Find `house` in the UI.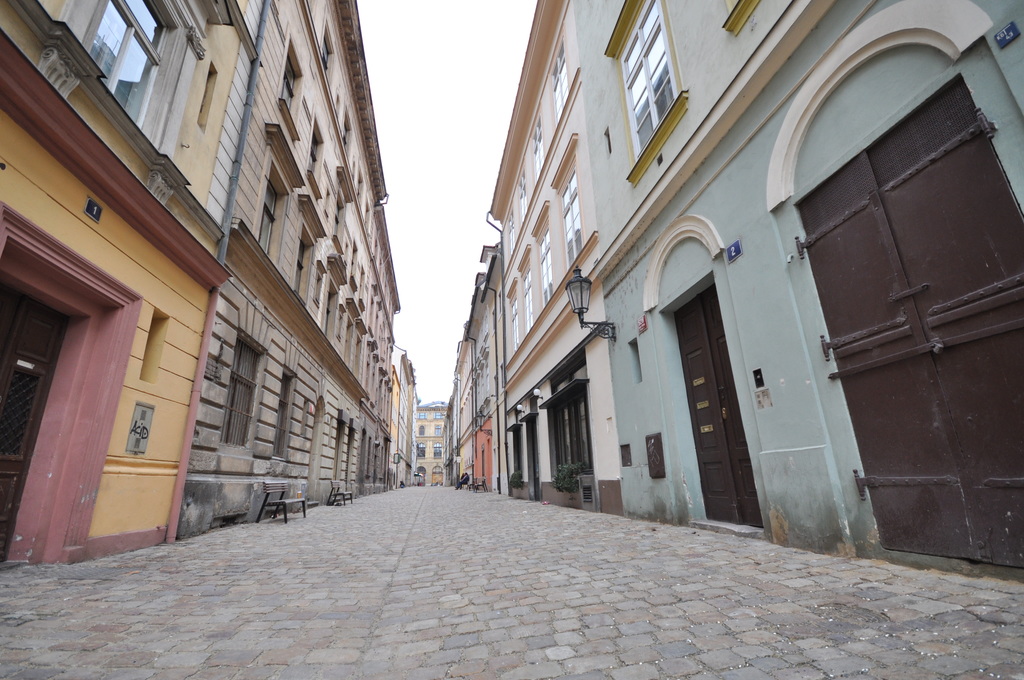
UI element at box=[0, 0, 269, 576].
